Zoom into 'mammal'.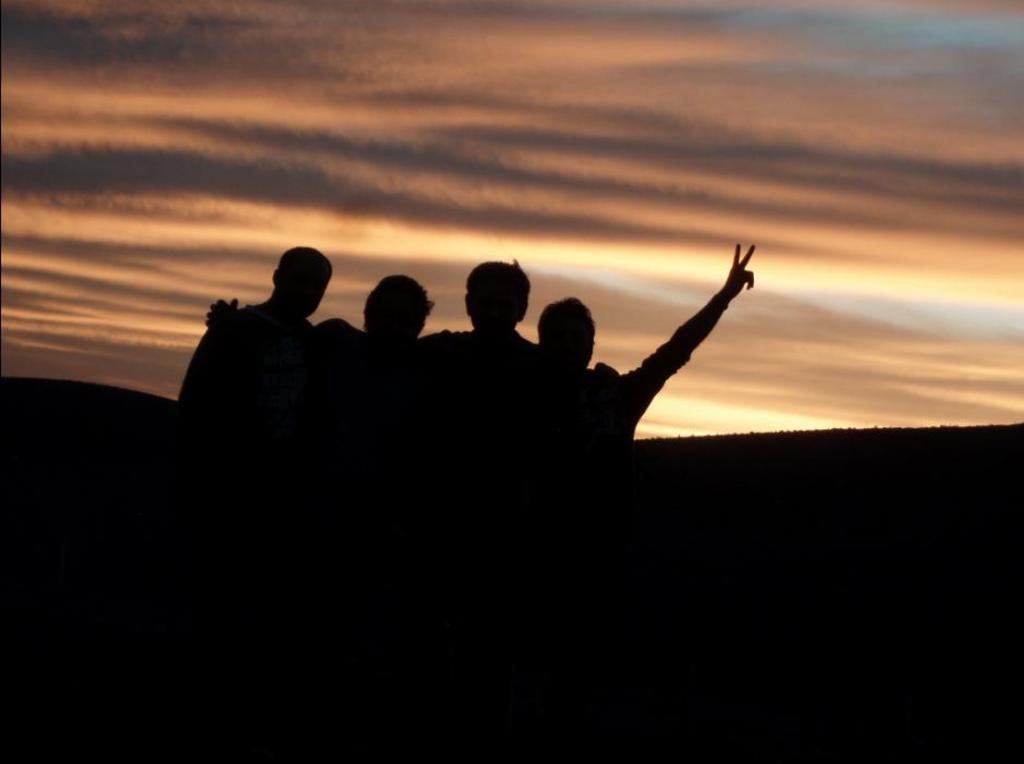
Zoom target: pyautogui.locateOnScreen(415, 260, 547, 511).
